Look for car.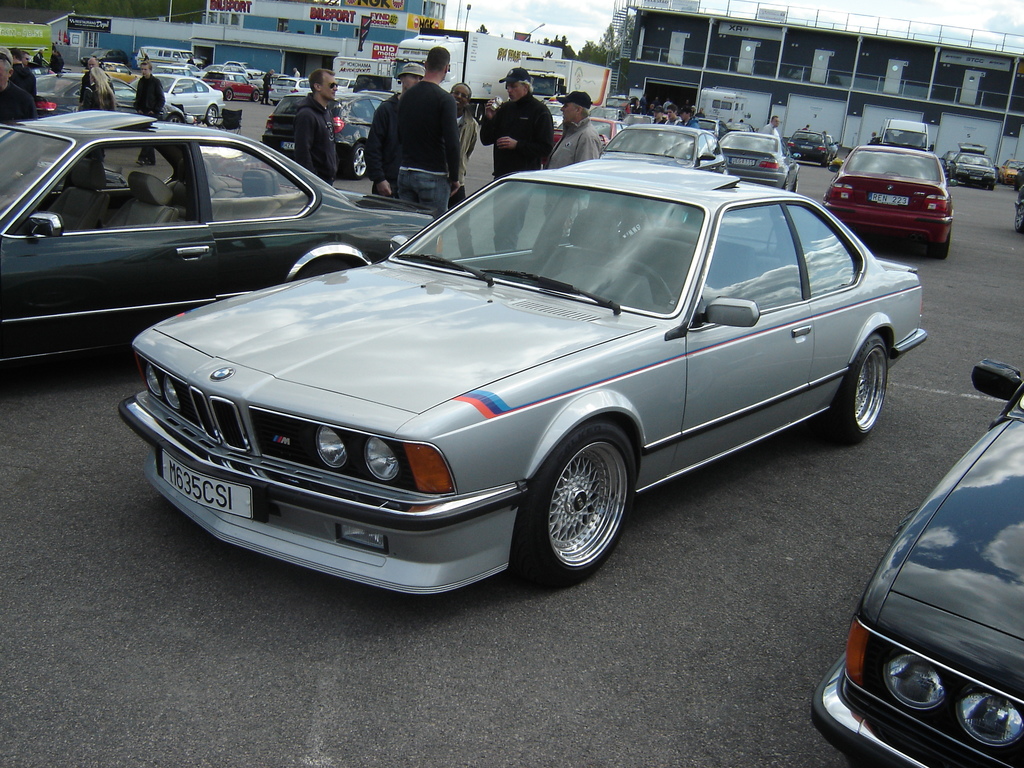
Found: (x1=0, y1=109, x2=436, y2=369).
